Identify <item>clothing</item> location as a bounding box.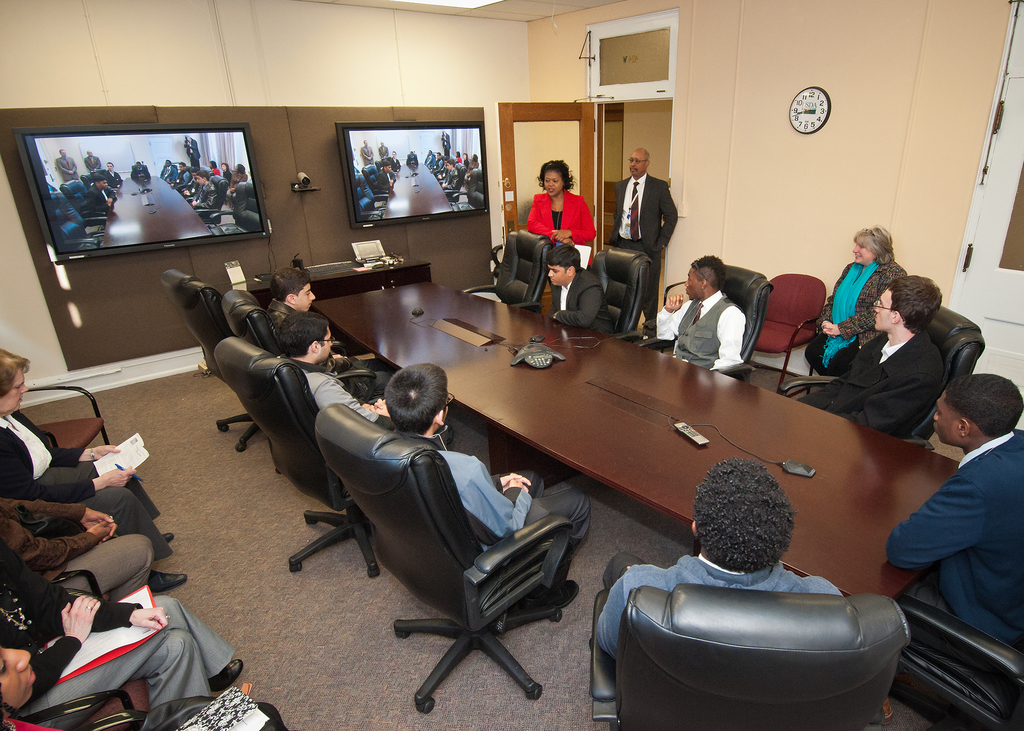
<box>359,133,480,197</box>.
